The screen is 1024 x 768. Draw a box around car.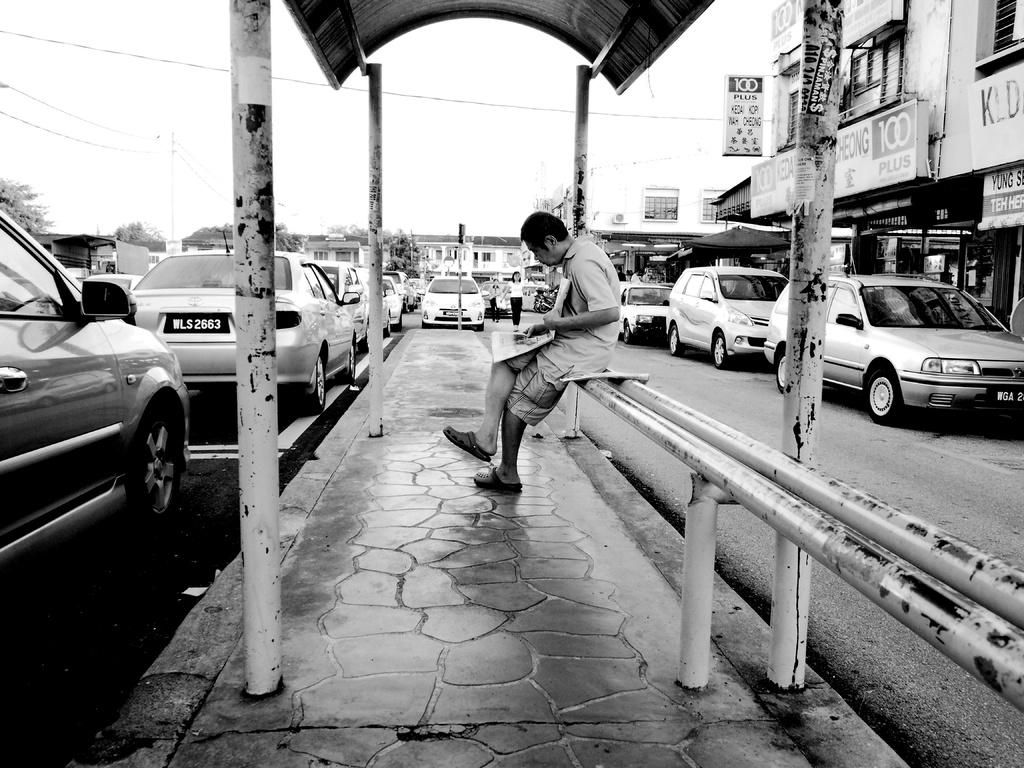
{"left": 764, "top": 262, "right": 1023, "bottom": 425}.
